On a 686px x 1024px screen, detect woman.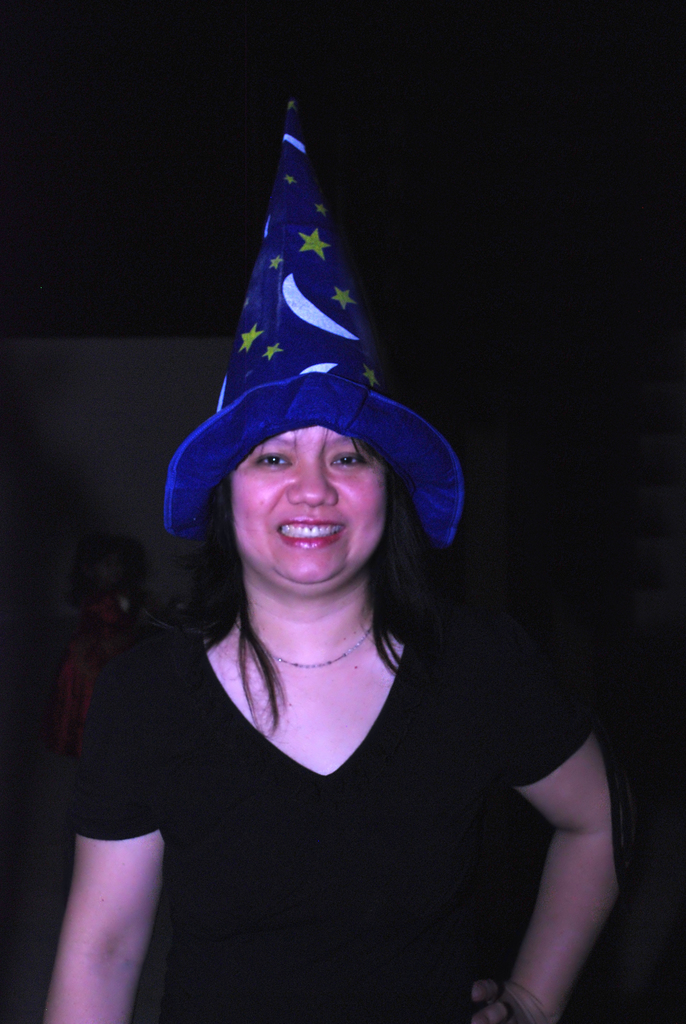
(42, 424, 621, 1023).
